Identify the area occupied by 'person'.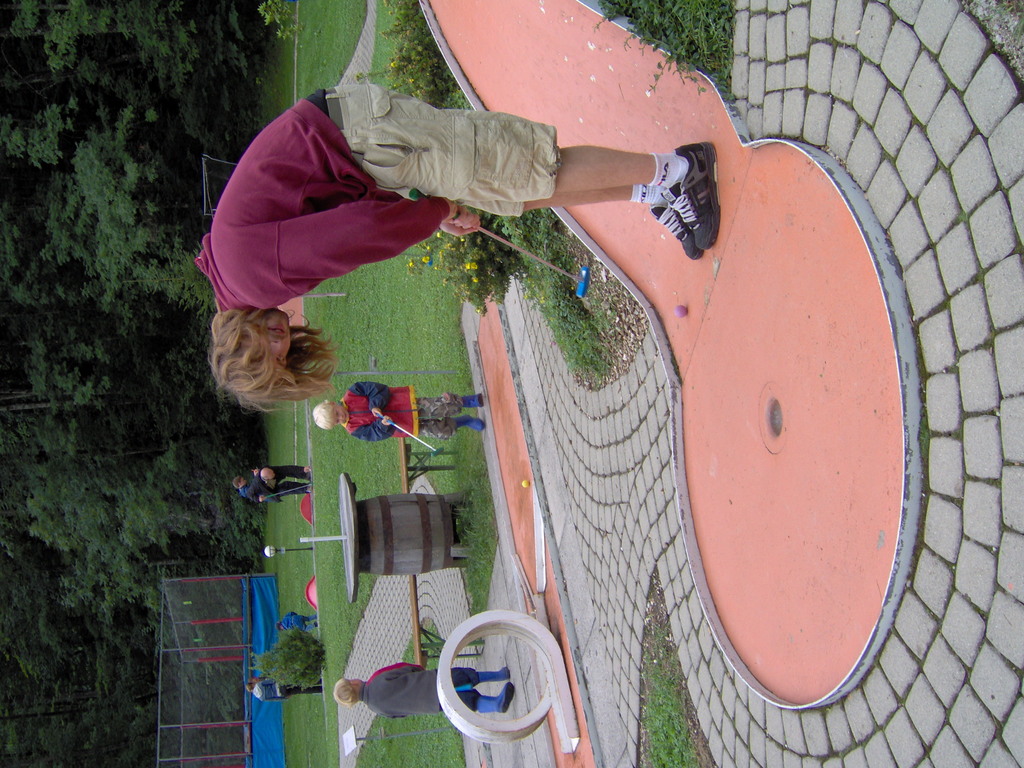
Area: [x1=252, y1=468, x2=313, y2=479].
